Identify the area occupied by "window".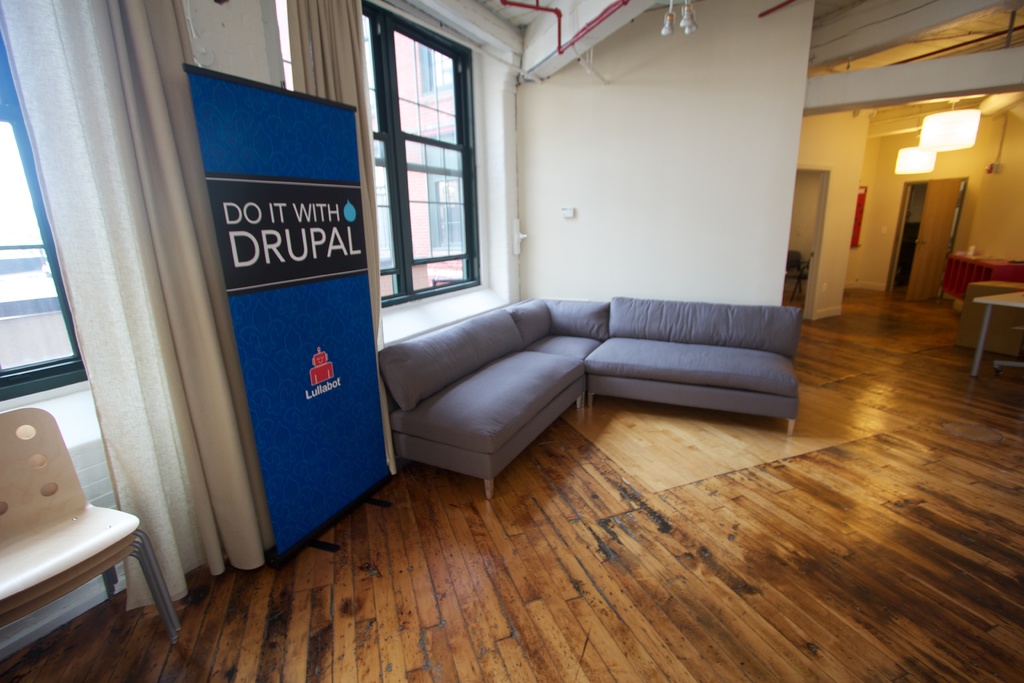
Area: locate(0, 38, 88, 418).
